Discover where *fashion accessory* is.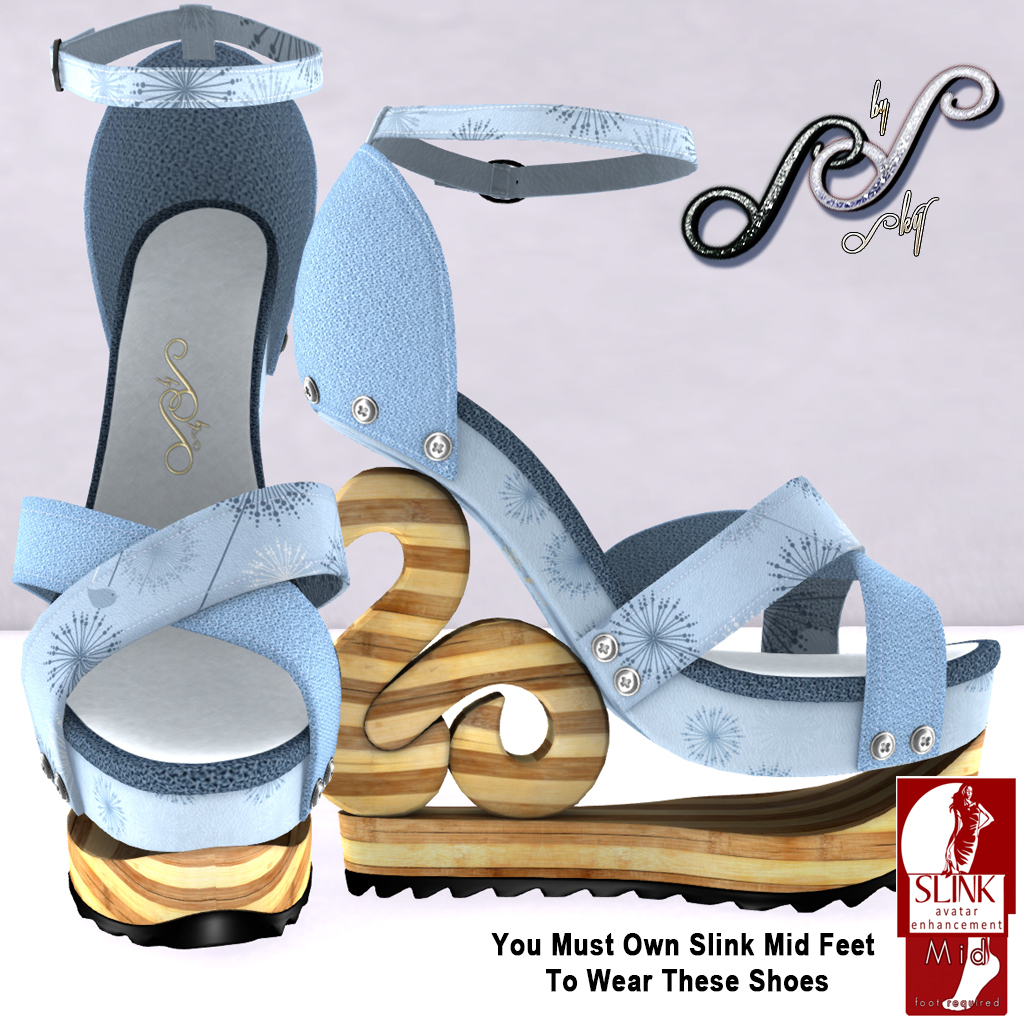
Discovered at x1=16 y1=0 x2=346 y2=957.
